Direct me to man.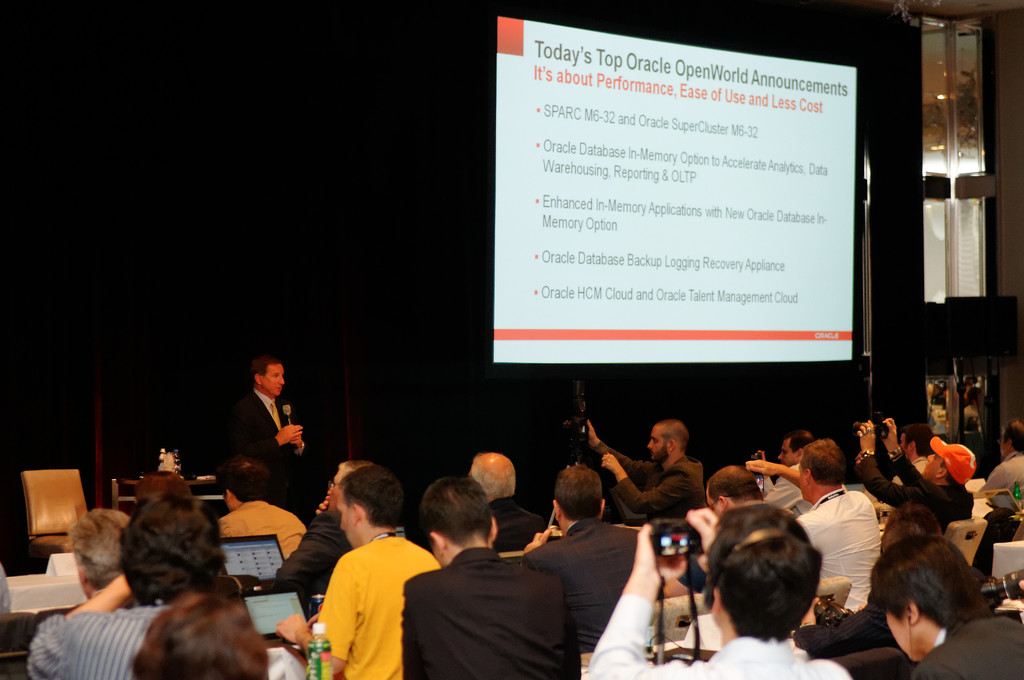
Direction: box=[211, 461, 310, 583].
